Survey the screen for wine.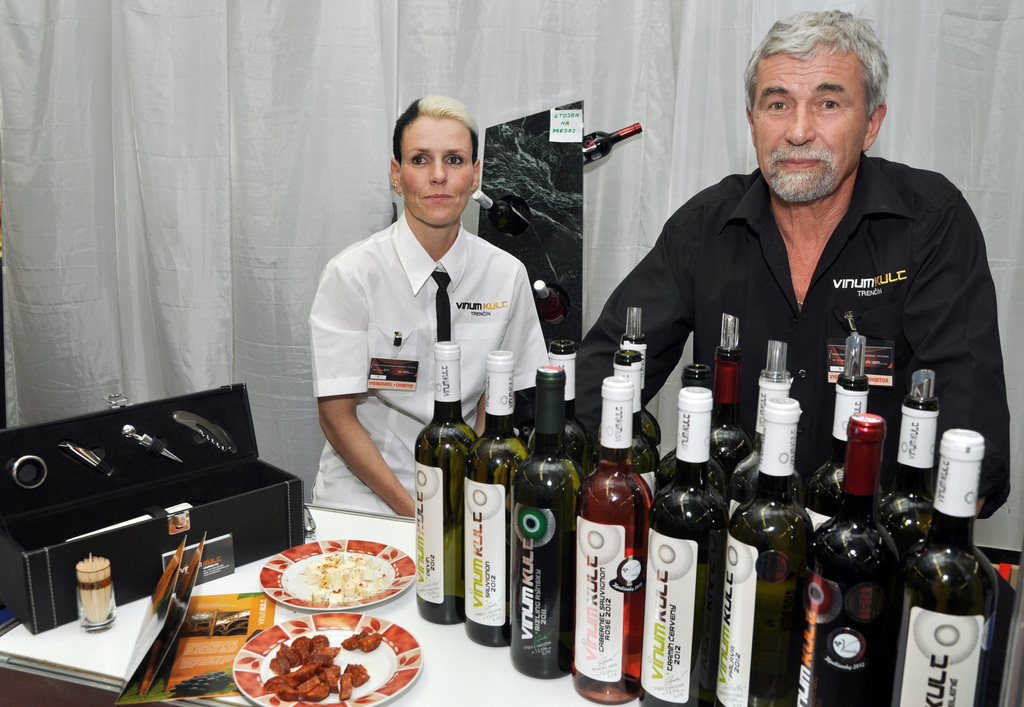
Survey found: bbox=[583, 122, 641, 167].
